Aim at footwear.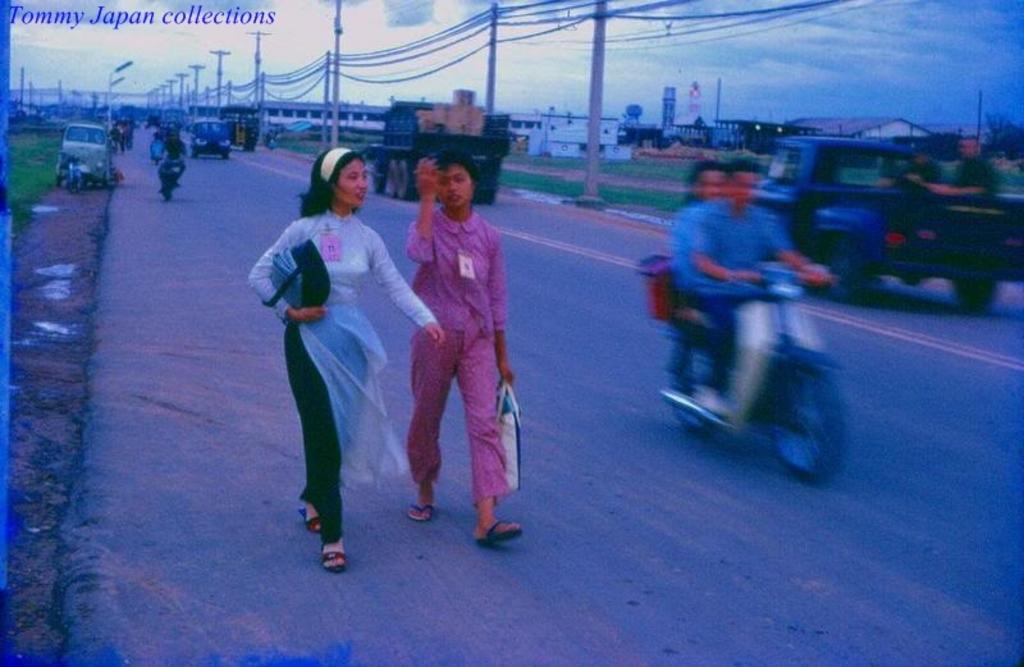
Aimed at (left=476, top=520, right=522, bottom=543).
